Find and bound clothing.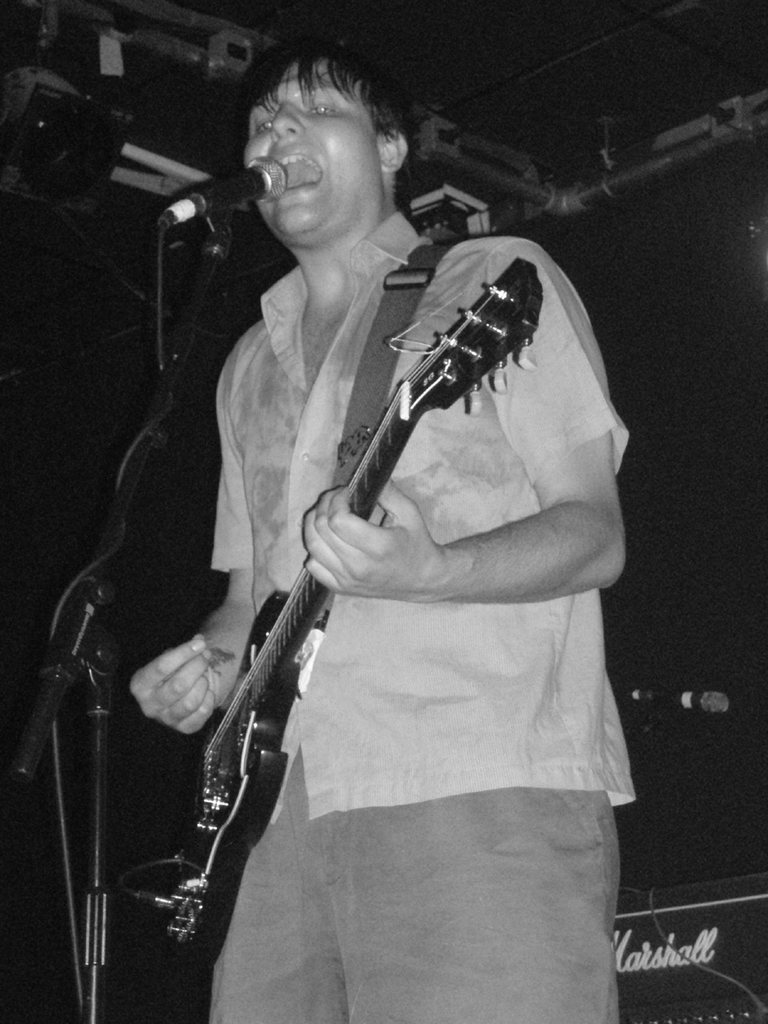
Bound: left=209, top=187, right=637, bottom=1023.
